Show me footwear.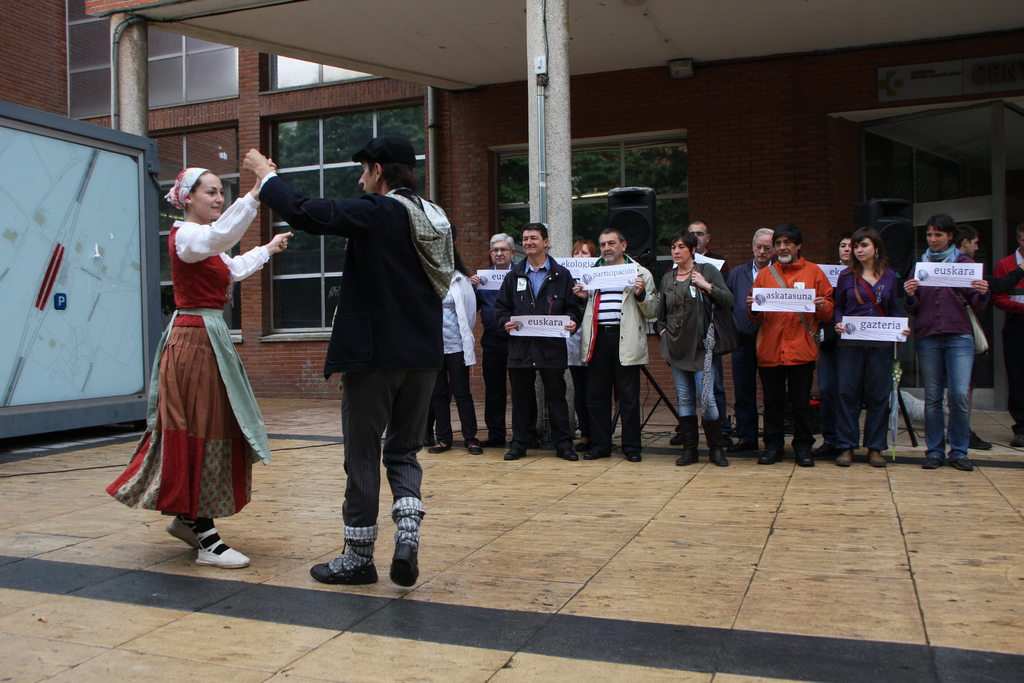
footwear is here: left=464, top=441, right=483, bottom=457.
